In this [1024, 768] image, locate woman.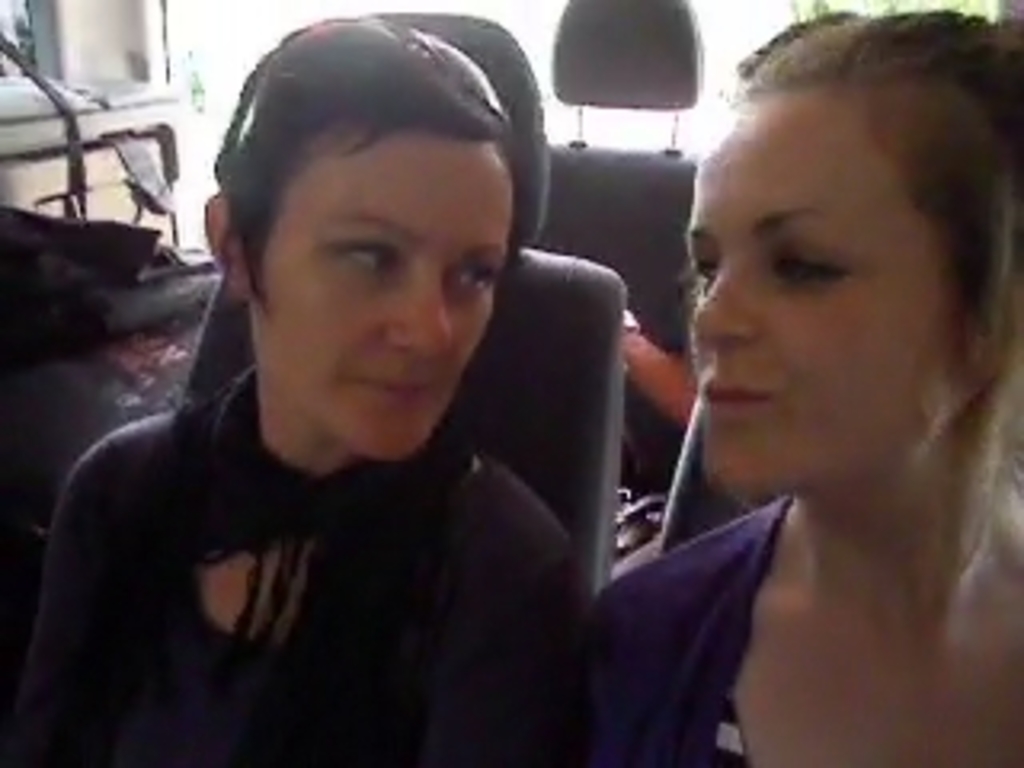
Bounding box: [19,19,579,765].
